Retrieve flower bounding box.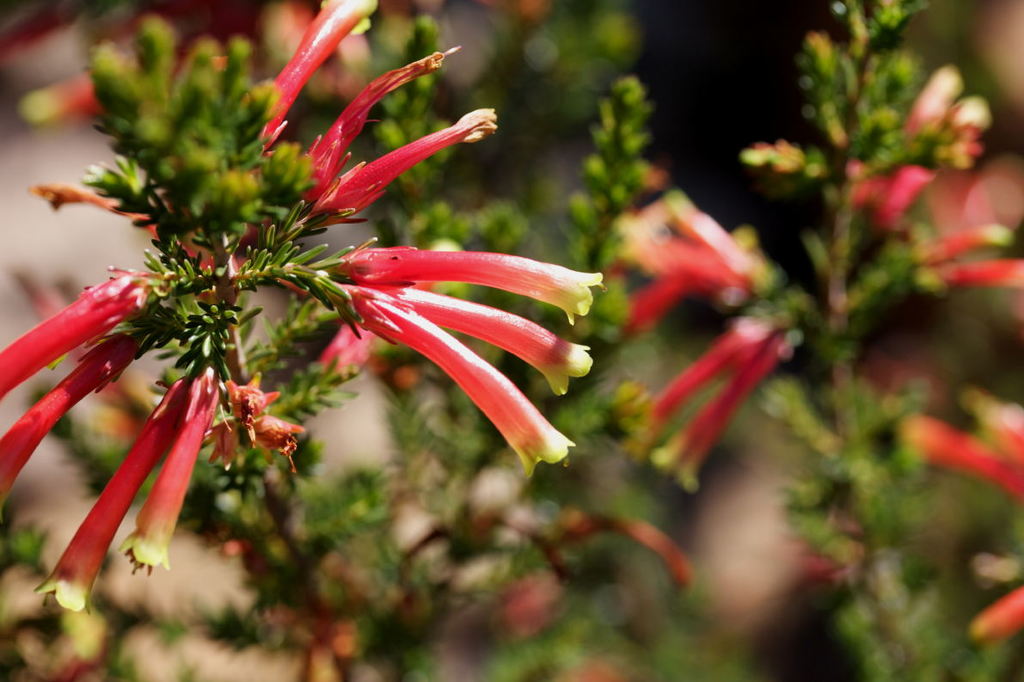
Bounding box: {"left": 0, "top": 261, "right": 169, "bottom": 402}.
